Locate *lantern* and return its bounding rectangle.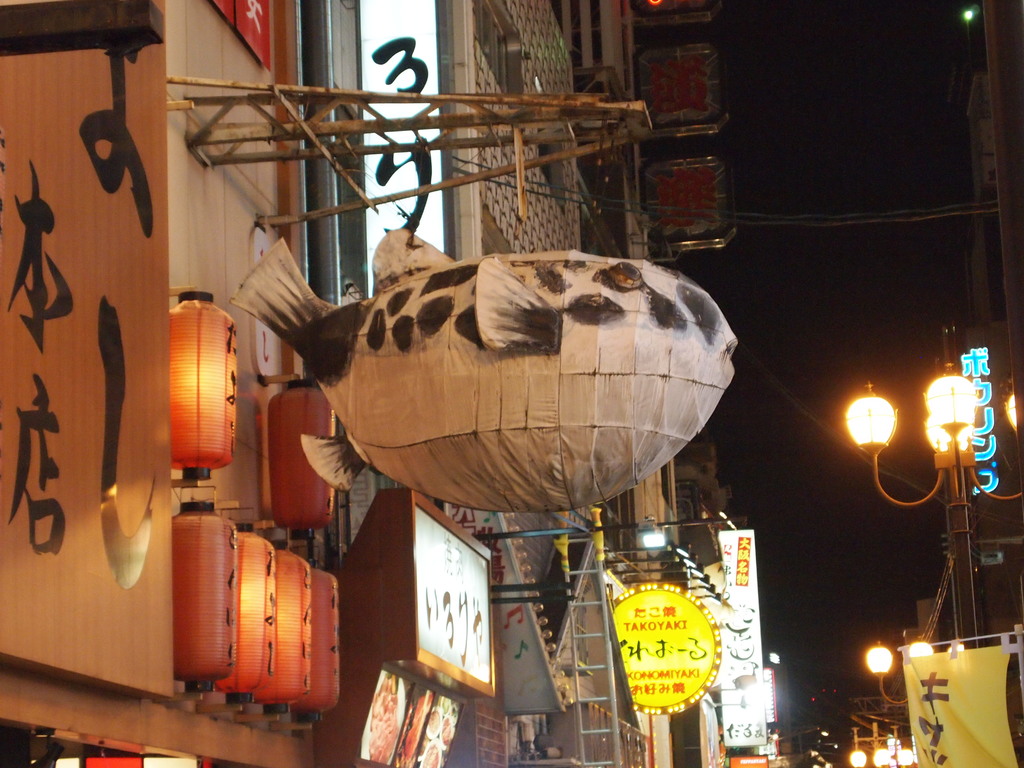
left=172, top=294, right=234, bottom=479.
